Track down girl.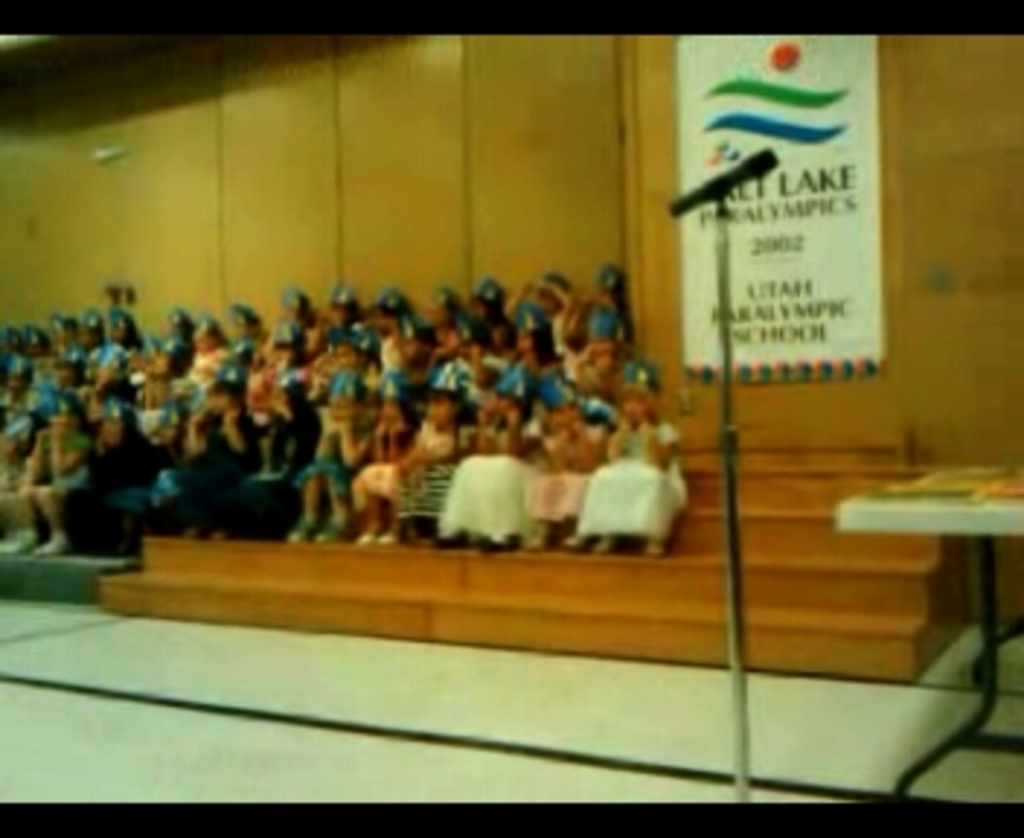
Tracked to {"left": 492, "top": 314, "right": 556, "bottom": 390}.
